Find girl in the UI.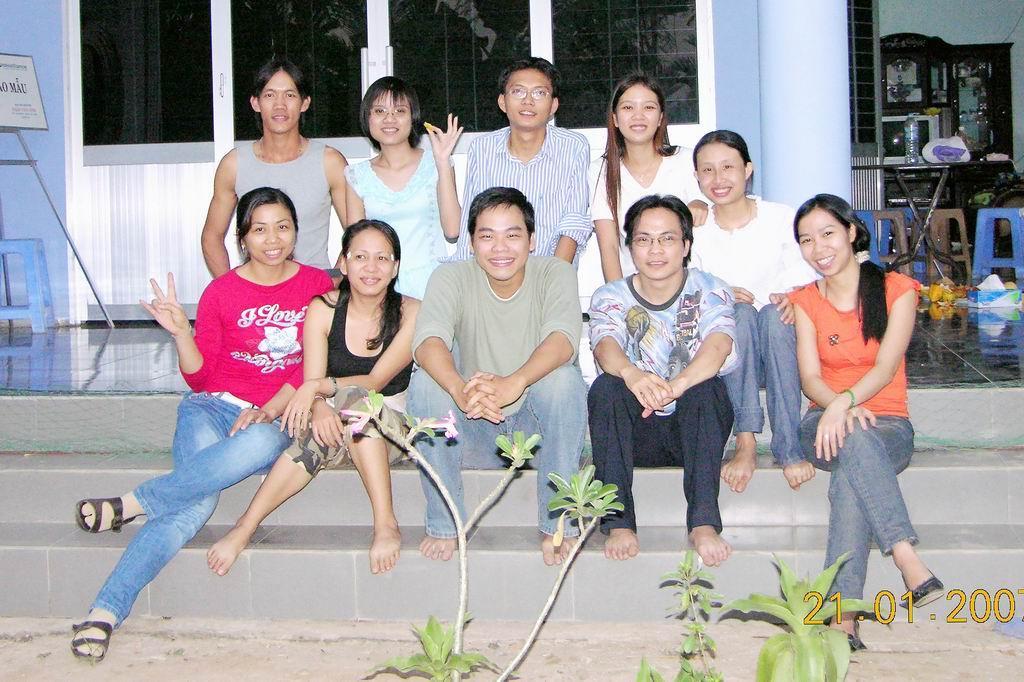
UI element at Rect(785, 193, 942, 652).
